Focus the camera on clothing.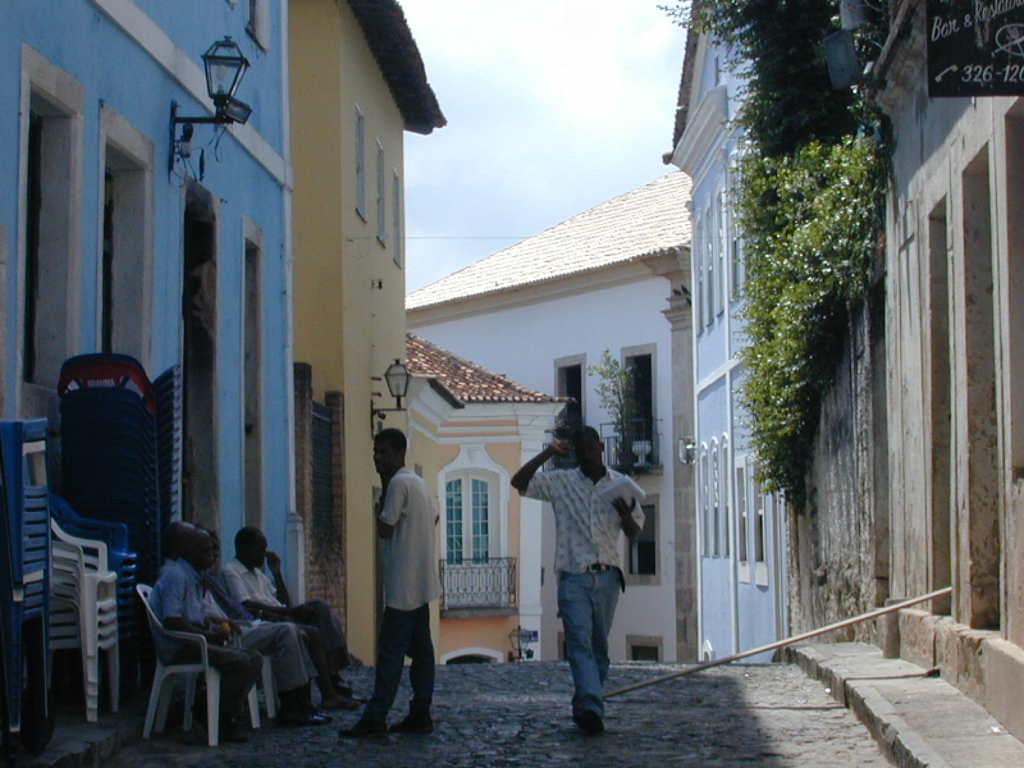
Focus region: <bbox>358, 441, 443, 721</bbox>.
